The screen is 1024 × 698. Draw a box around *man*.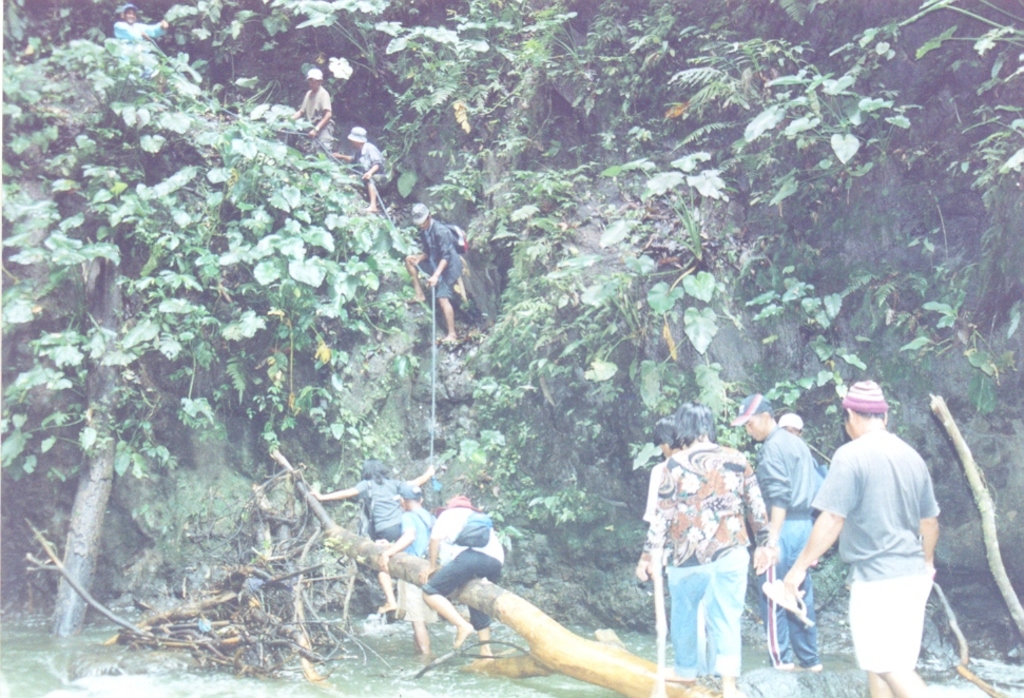
pyautogui.locateOnScreen(408, 203, 467, 341).
